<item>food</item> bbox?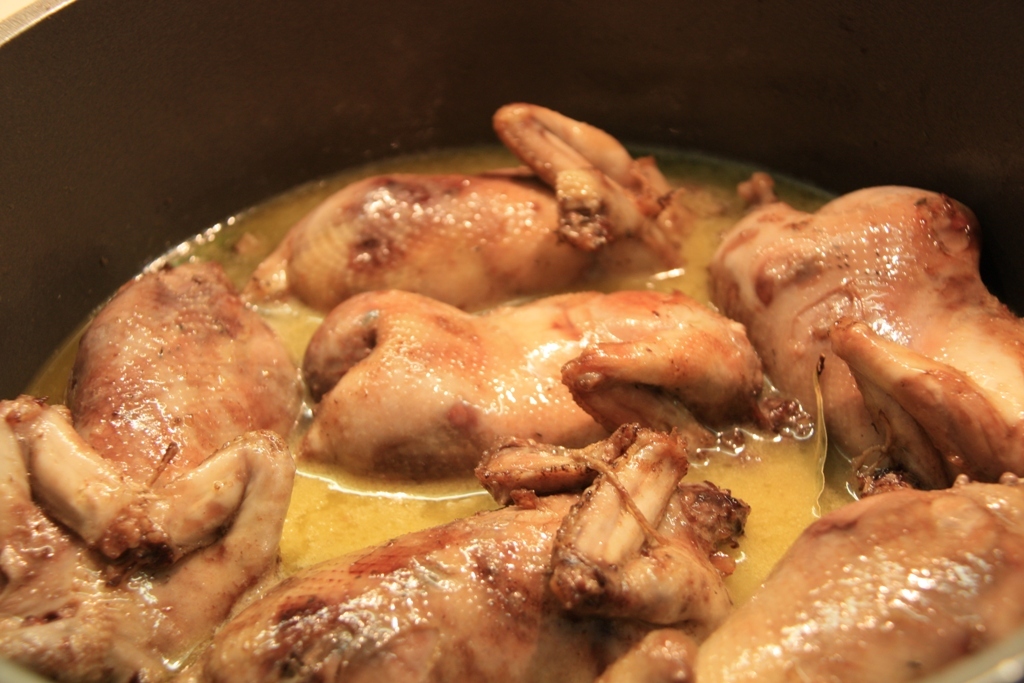
left=0, top=384, right=49, bottom=682
